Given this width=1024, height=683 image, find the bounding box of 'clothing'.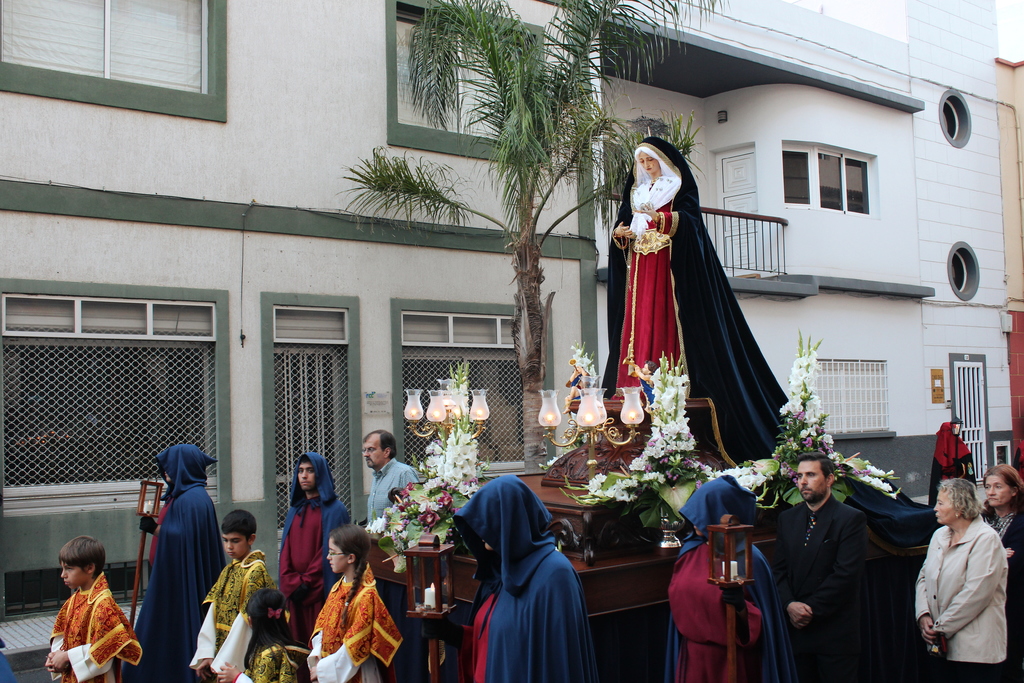
184,547,267,682.
